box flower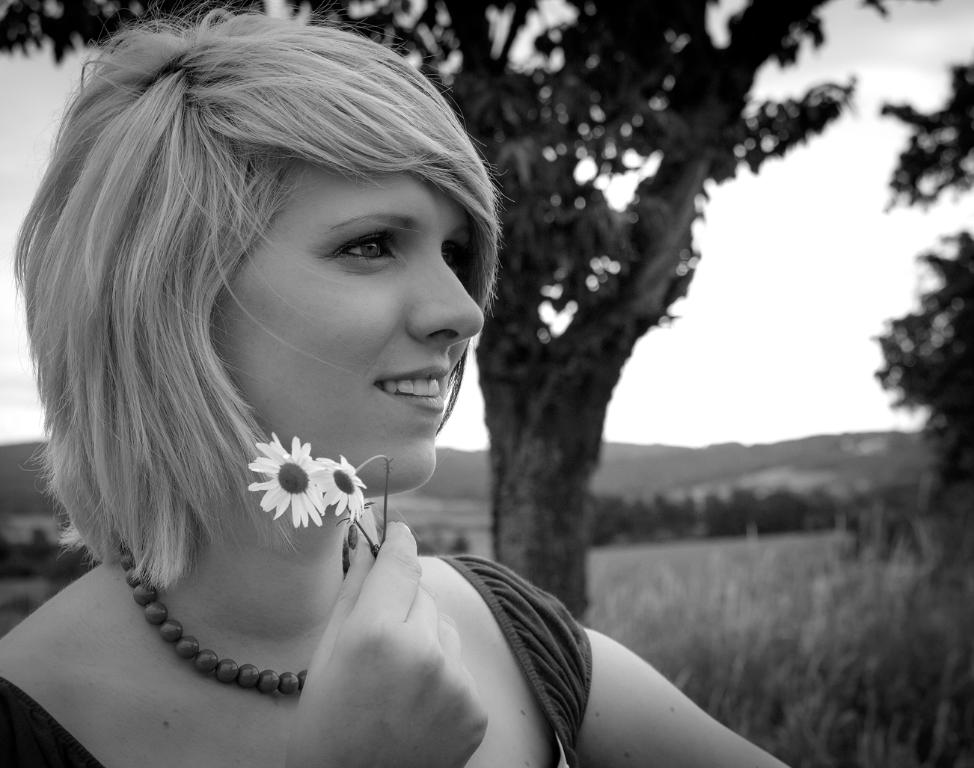
x1=308 y1=450 x2=368 y2=529
